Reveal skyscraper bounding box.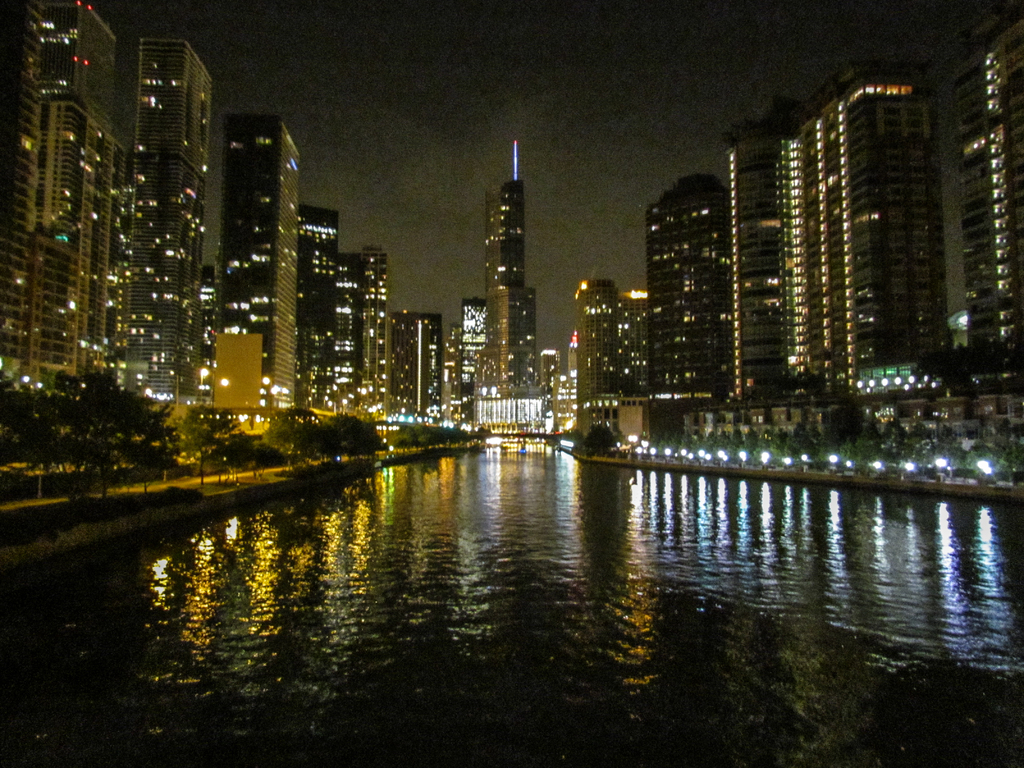
Revealed: BBox(455, 124, 555, 414).
